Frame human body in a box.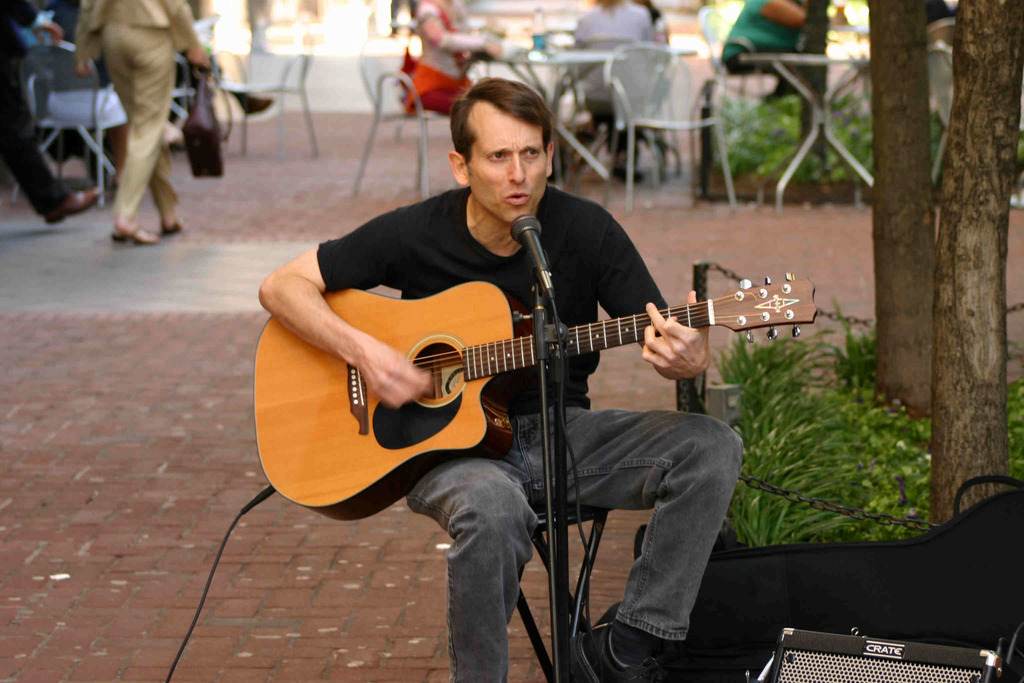
390 0 509 120.
